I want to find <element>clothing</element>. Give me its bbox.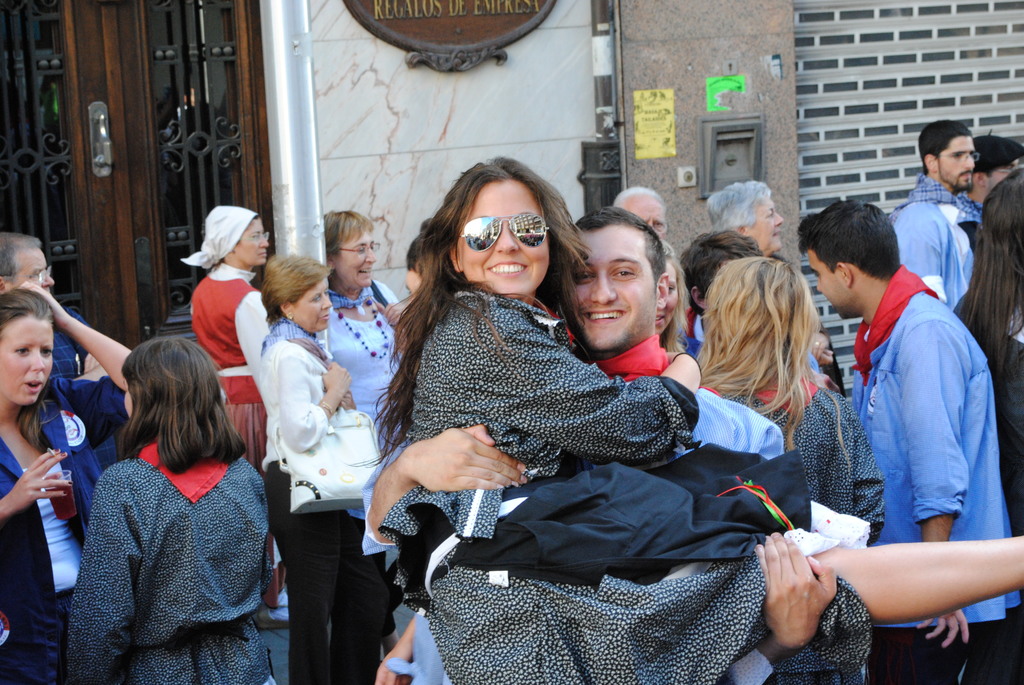
BBox(67, 411, 269, 673).
